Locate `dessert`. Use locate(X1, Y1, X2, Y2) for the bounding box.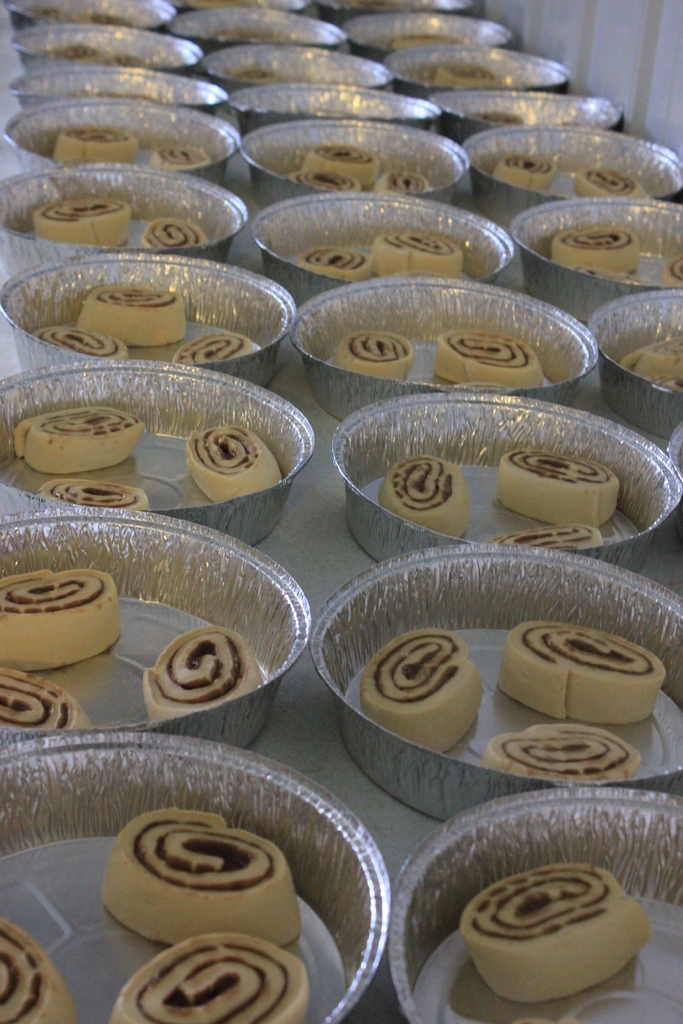
locate(56, 127, 138, 165).
